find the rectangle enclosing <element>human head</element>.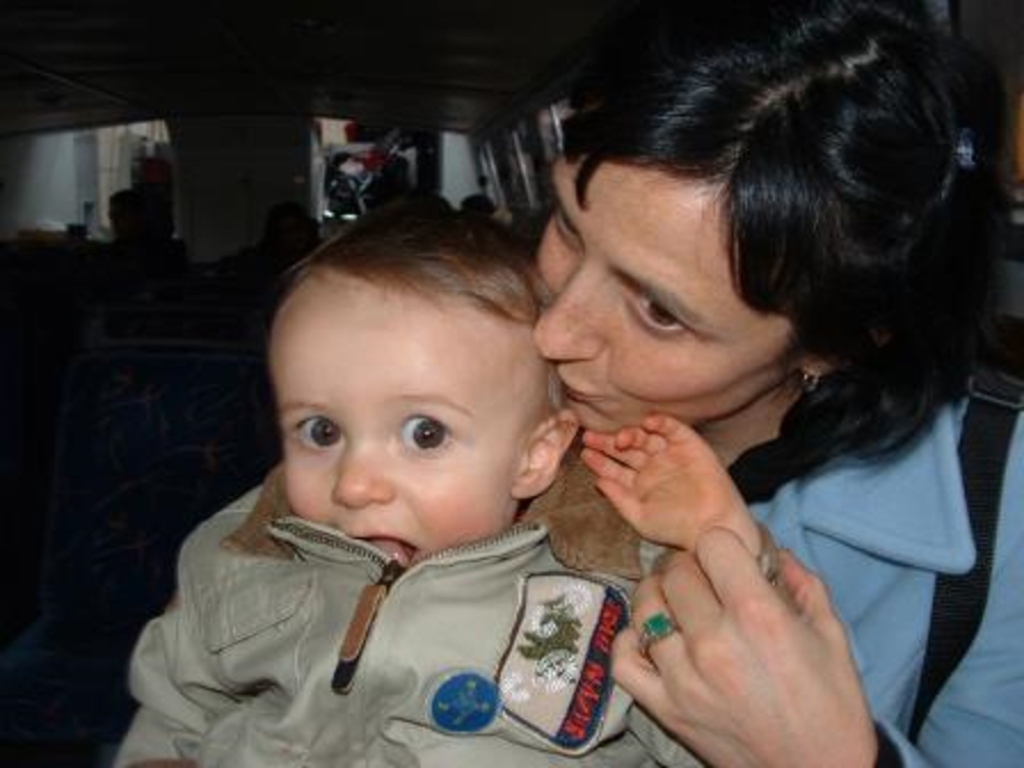
(261, 210, 574, 590).
